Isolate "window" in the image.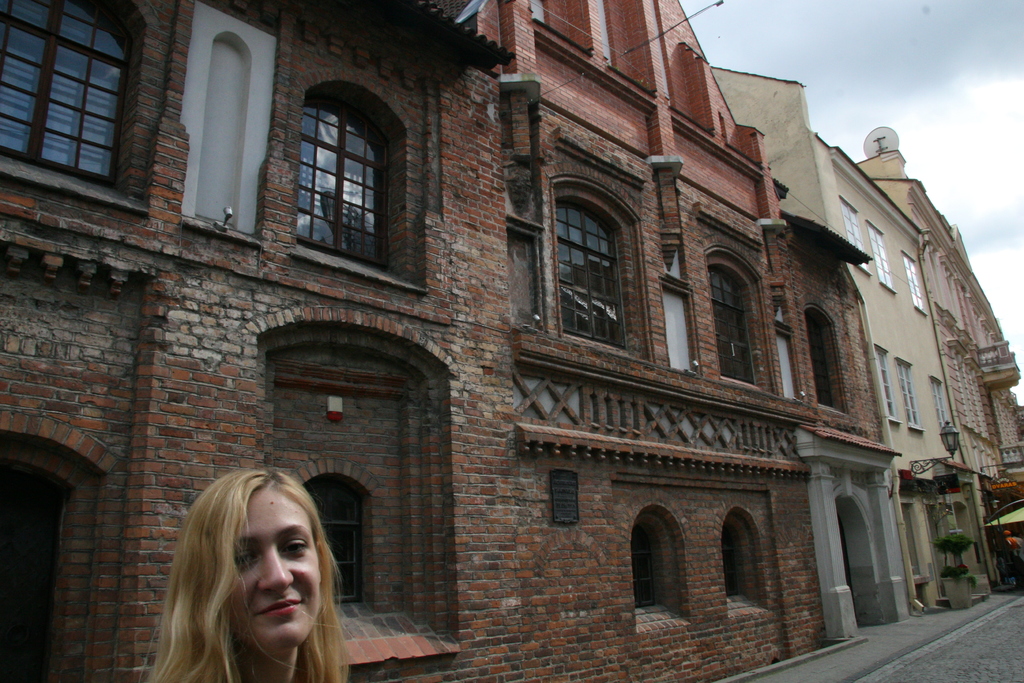
Isolated region: bbox(929, 375, 953, 434).
